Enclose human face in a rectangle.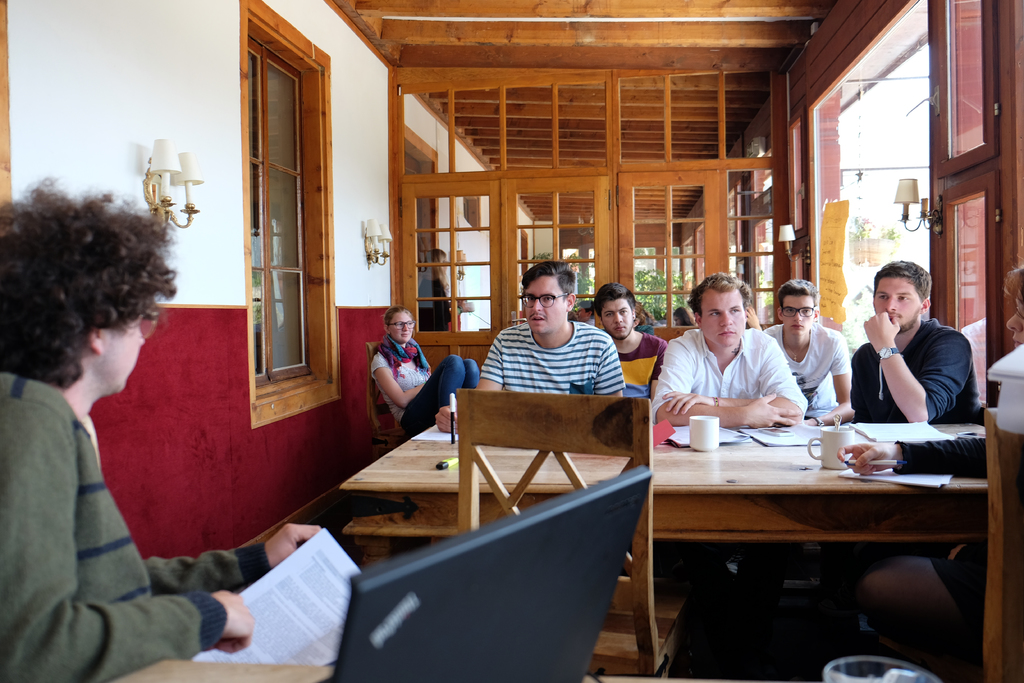
box(783, 297, 815, 339).
